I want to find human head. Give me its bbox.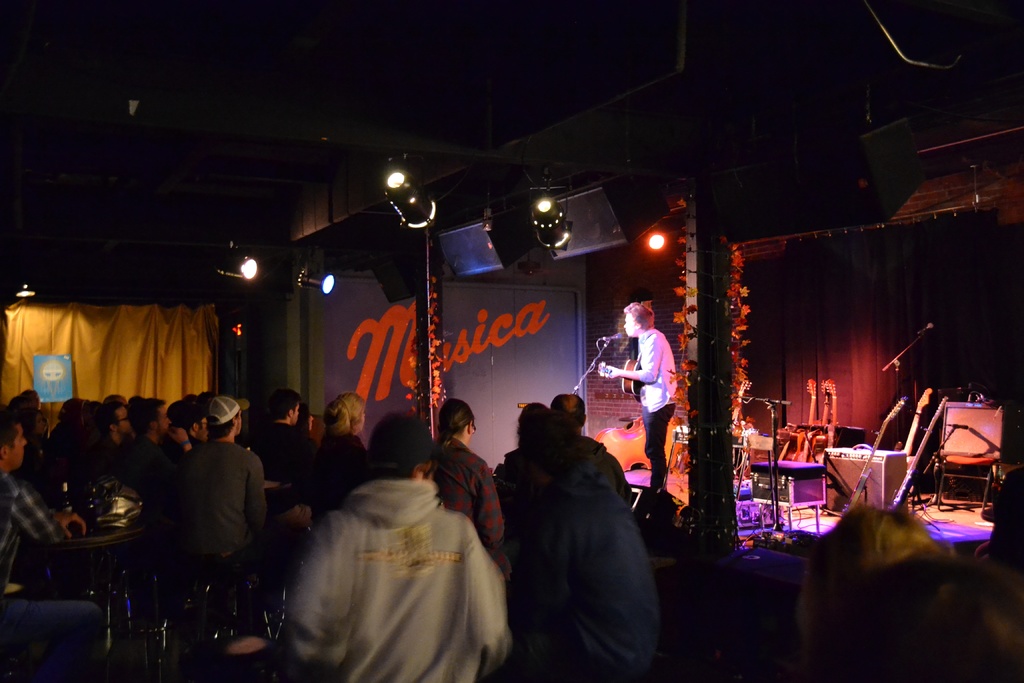
box(19, 411, 45, 439).
